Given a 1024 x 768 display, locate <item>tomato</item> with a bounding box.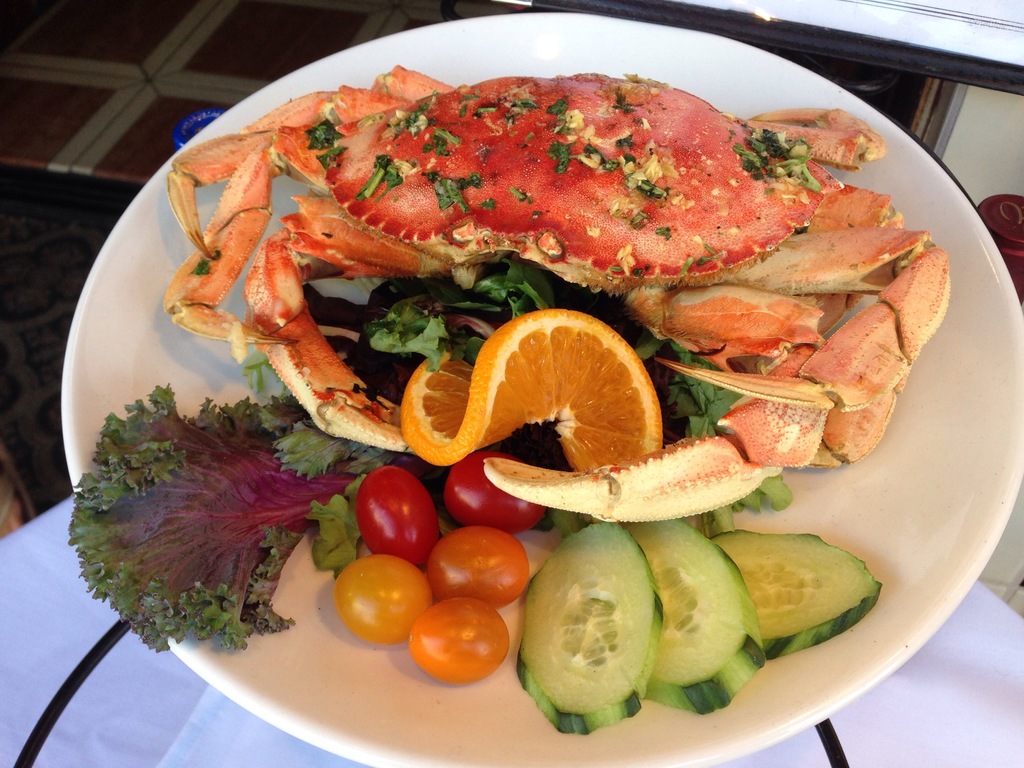
Located: 333,556,432,642.
